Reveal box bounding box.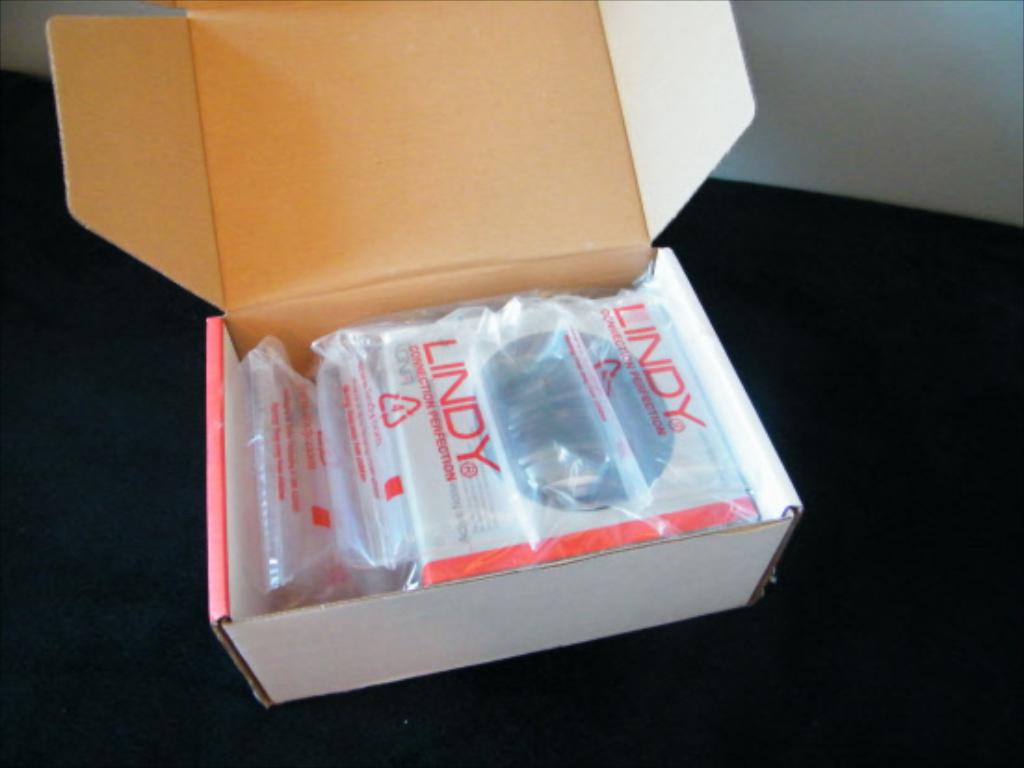
Revealed: box(45, 0, 801, 720).
